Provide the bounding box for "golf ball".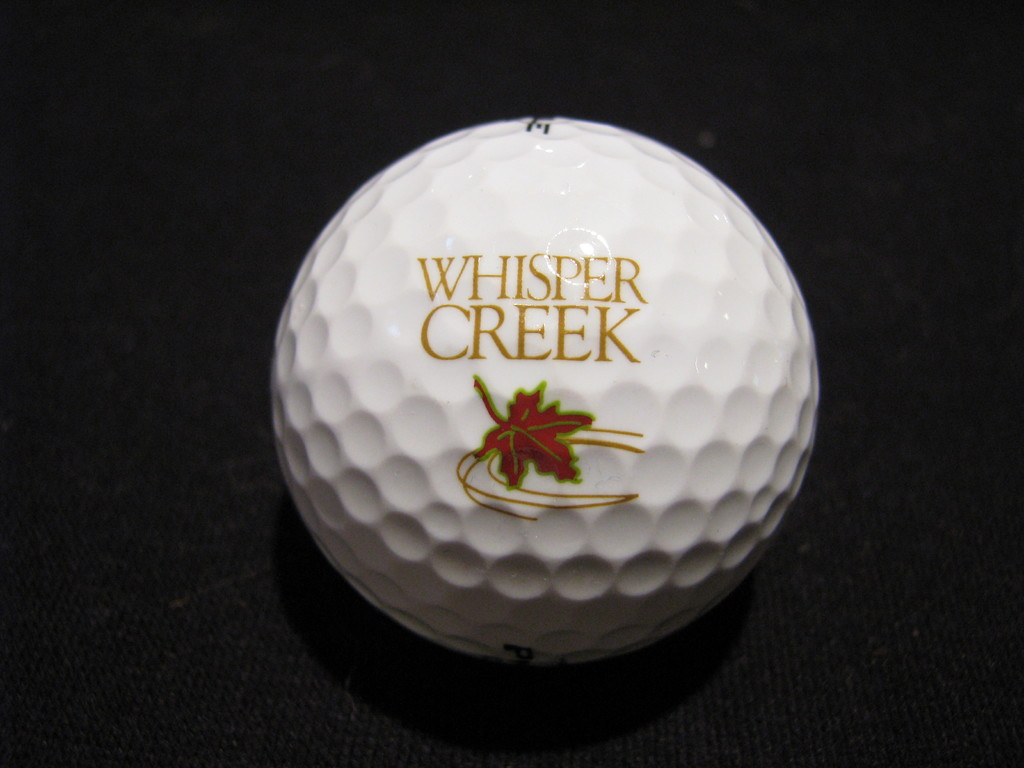
259, 111, 827, 671.
